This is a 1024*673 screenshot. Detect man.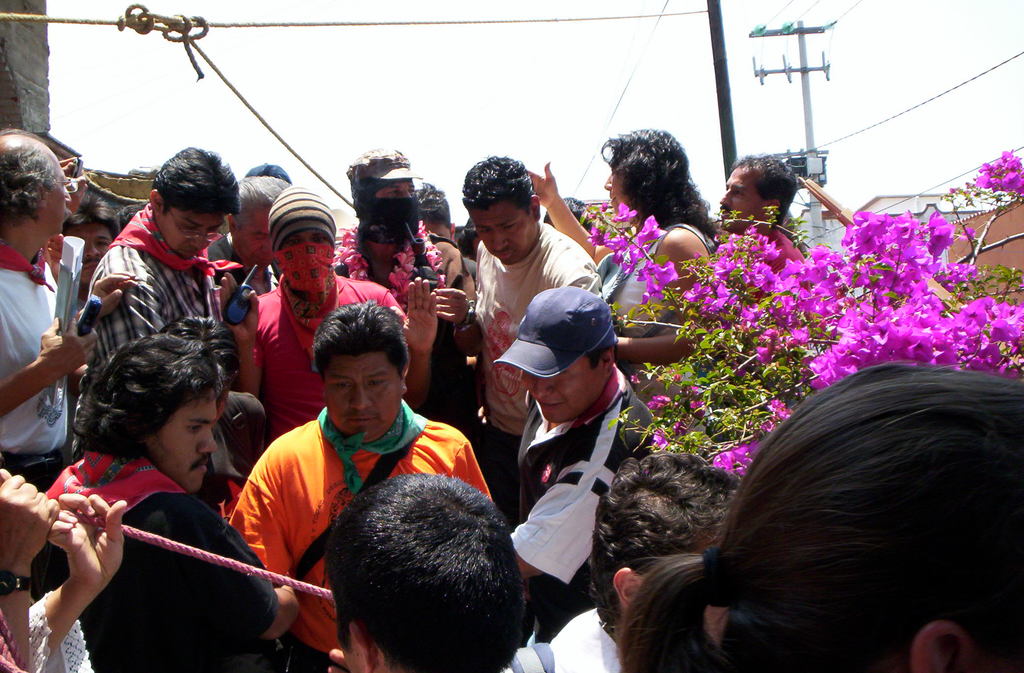
detection(225, 290, 504, 672).
